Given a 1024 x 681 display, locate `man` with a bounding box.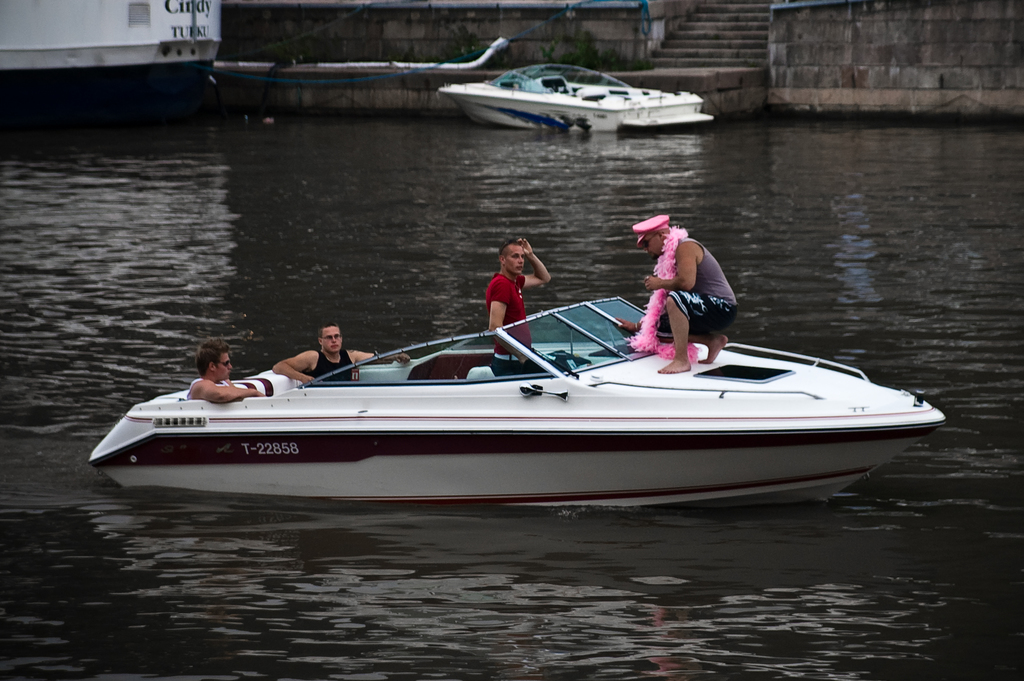
Located: {"x1": 480, "y1": 234, "x2": 554, "y2": 380}.
